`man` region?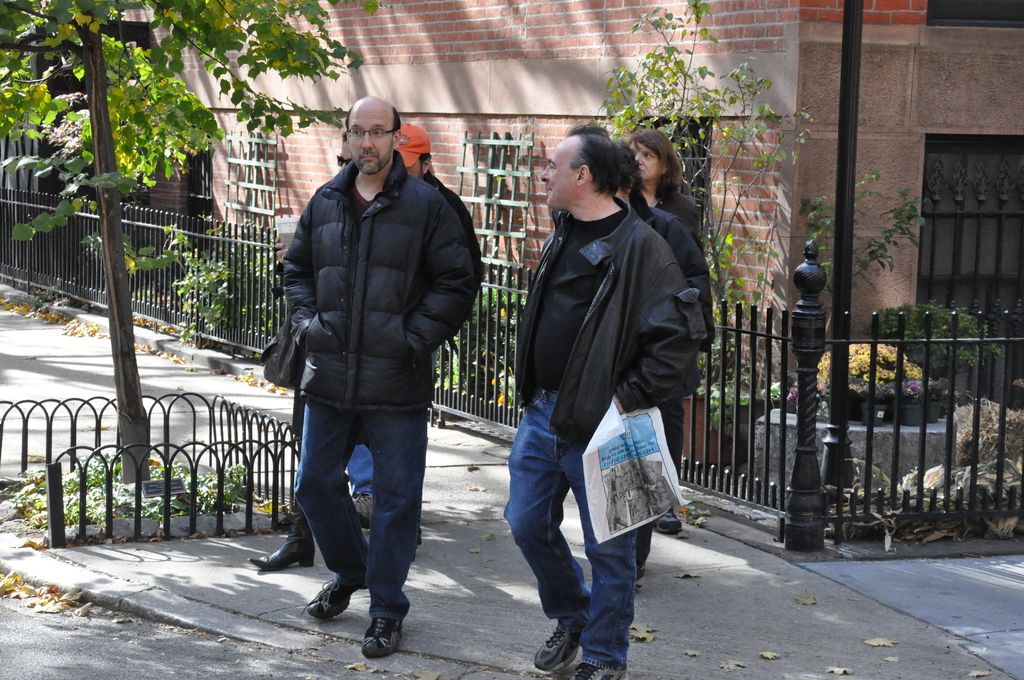
504:122:708:679
